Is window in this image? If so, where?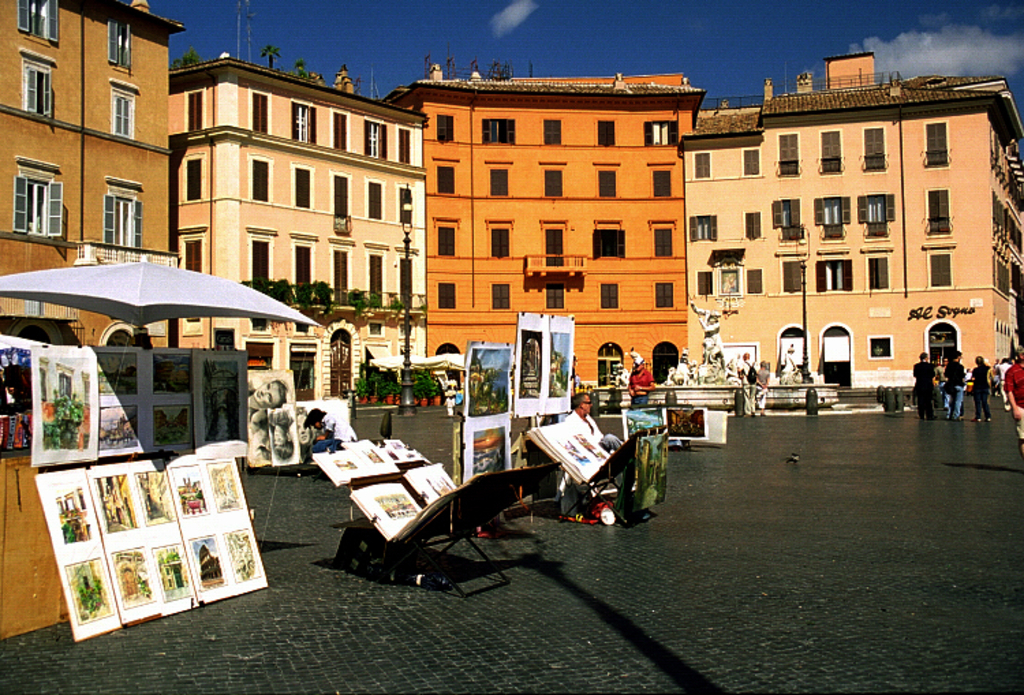
Yes, at pyautogui.locateOnScreen(396, 122, 412, 161).
